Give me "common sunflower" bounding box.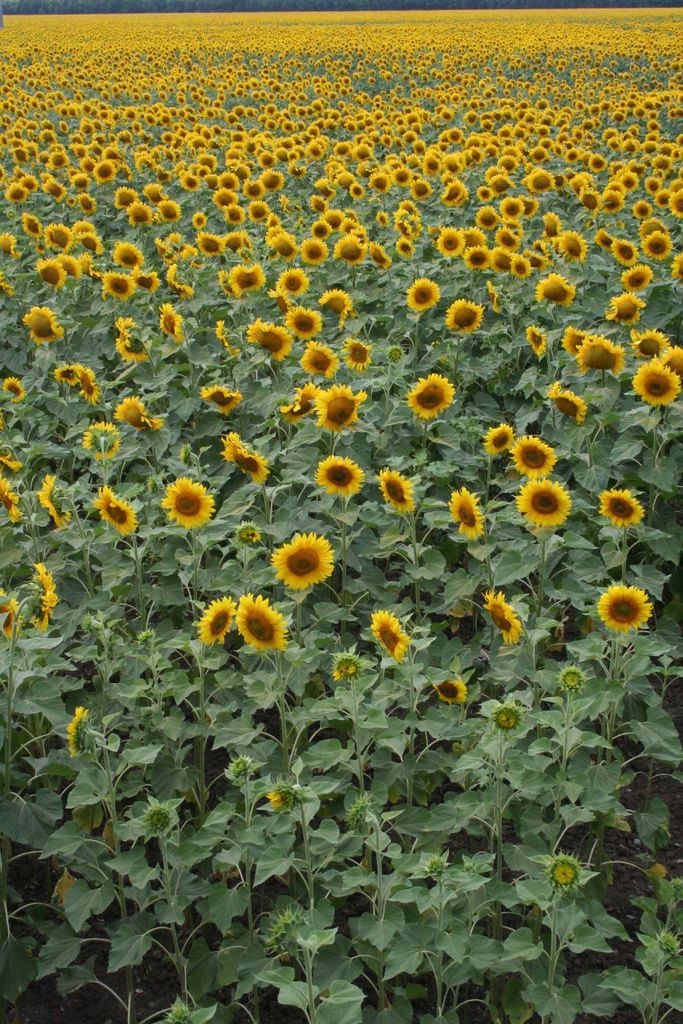
<bbox>413, 280, 442, 312</bbox>.
